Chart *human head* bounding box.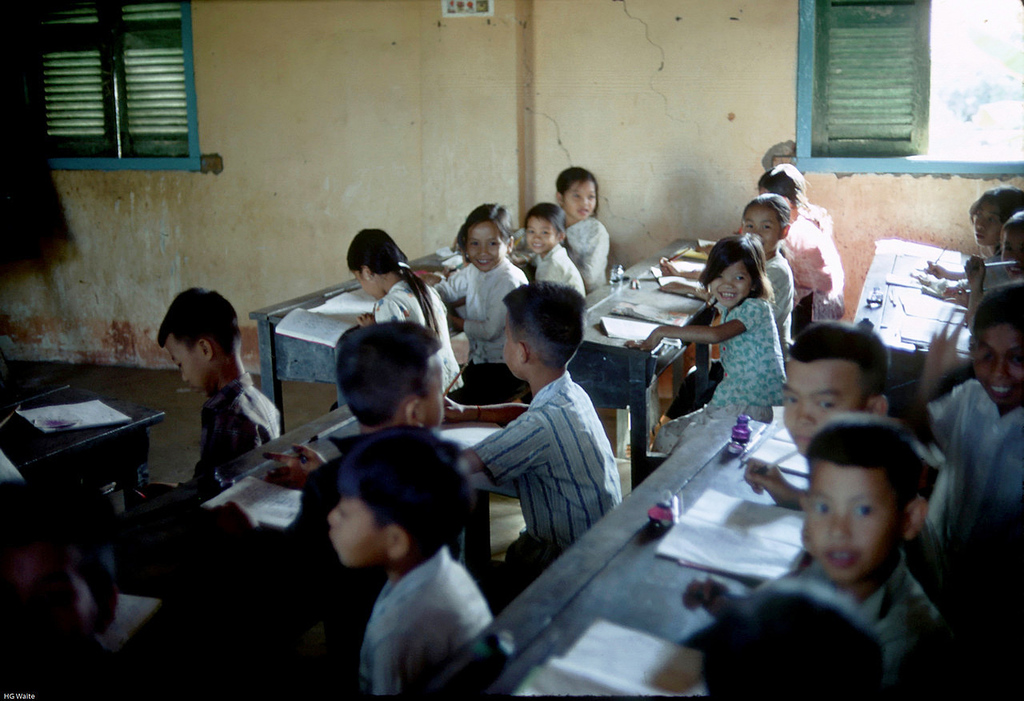
Charted: box(0, 477, 122, 694).
